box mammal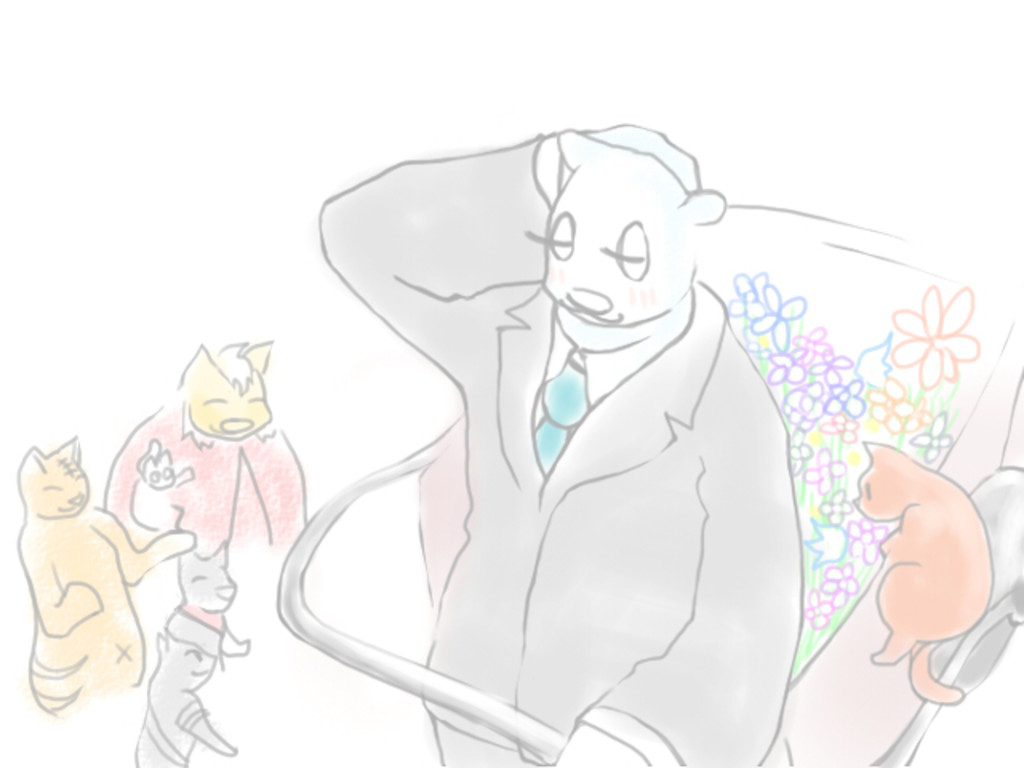
(325, 123, 811, 763)
